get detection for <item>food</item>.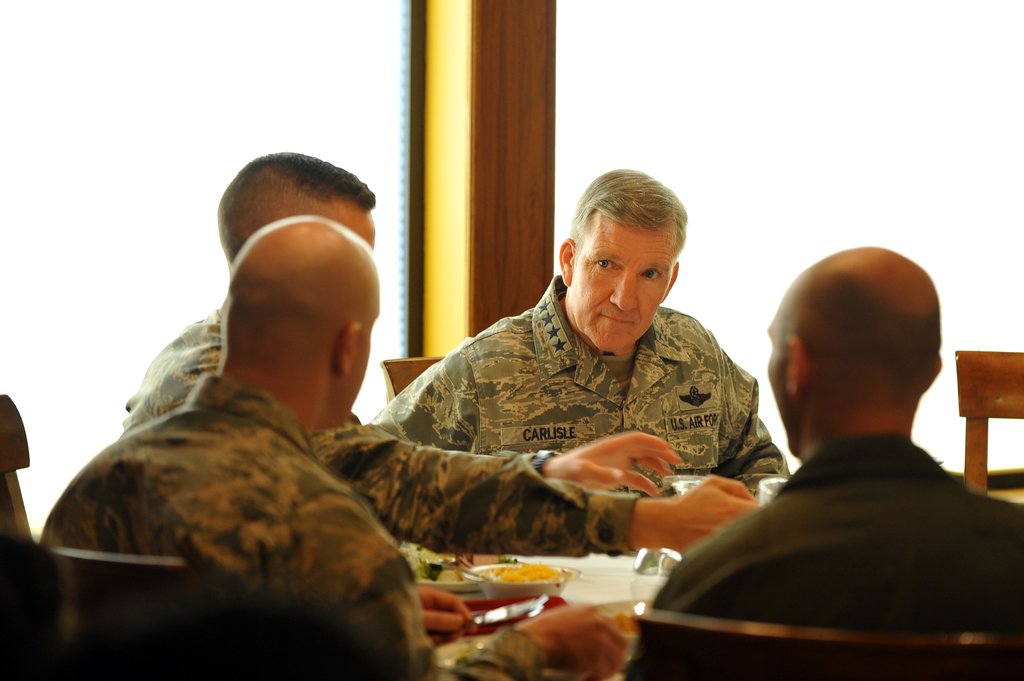
Detection: 491:563:557:579.
